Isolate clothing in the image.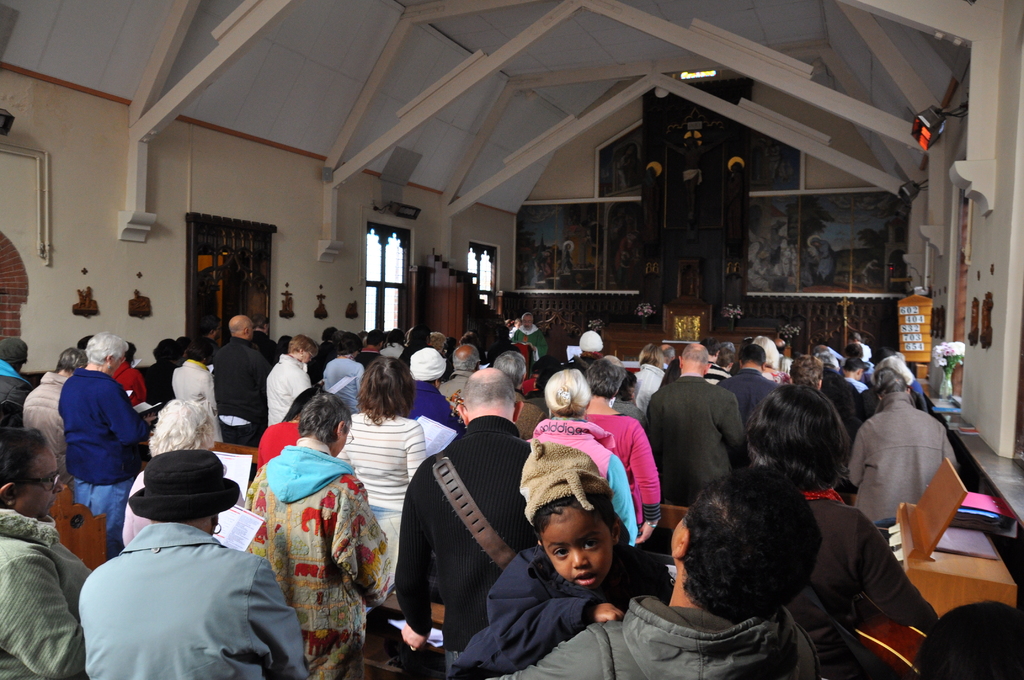
Isolated region: left=385, top=416, right=546, bottom=676.
